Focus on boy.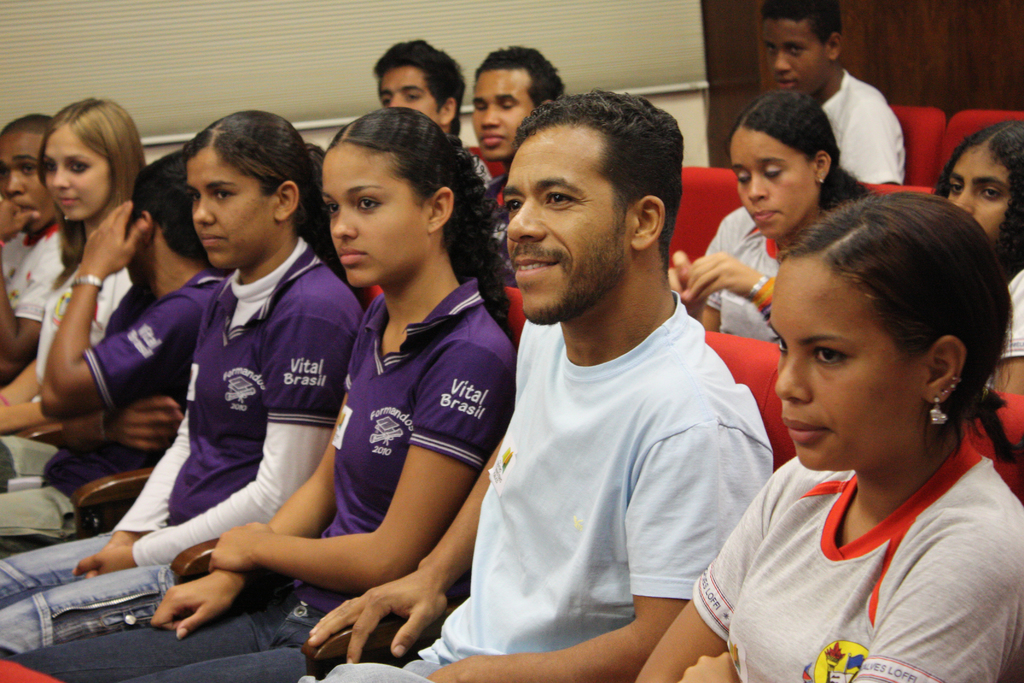
Focused at l=761, t=3, r=909, b=188.
